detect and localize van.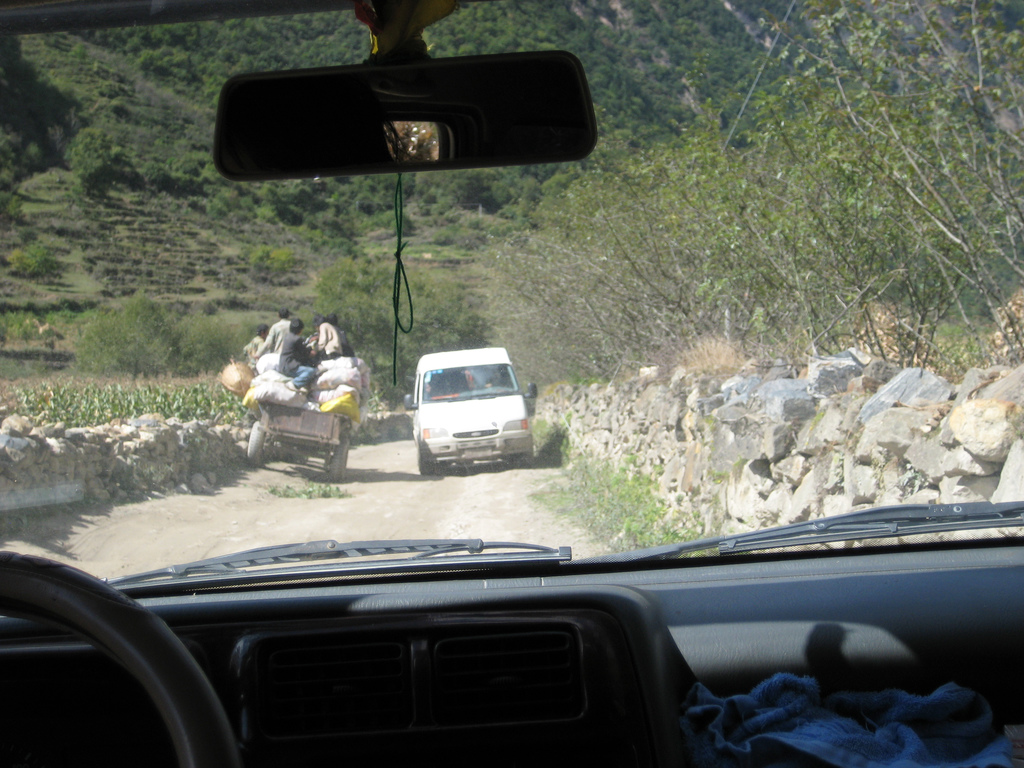
Localized at x1=403 y1=346 x2=541 y2=475.
